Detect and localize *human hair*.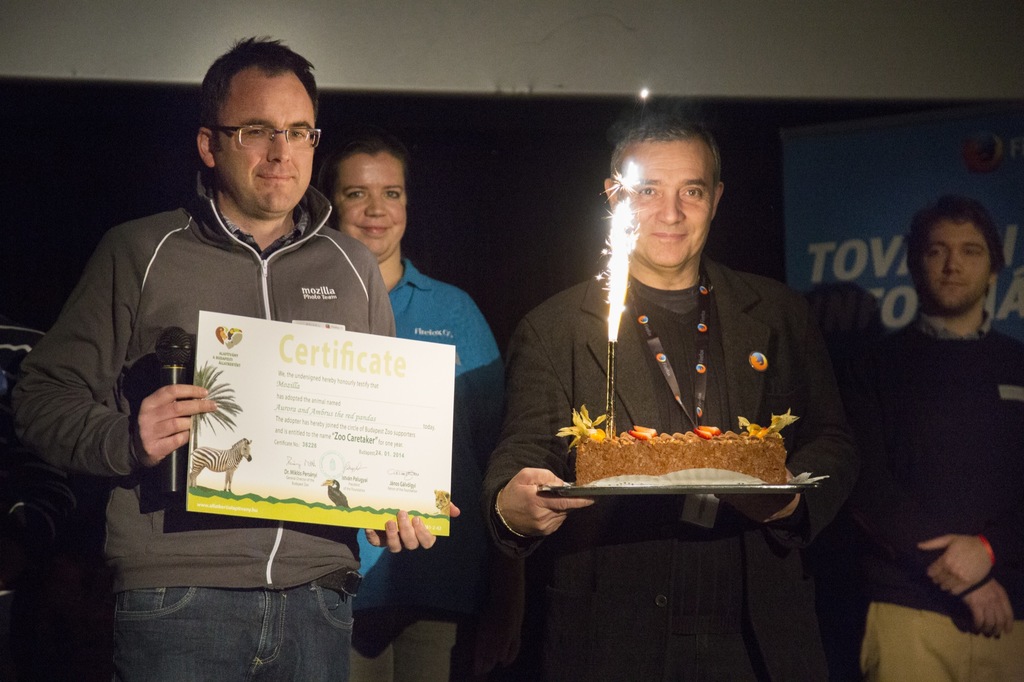
Localized at x1=202, y1=33, x2=316, y2=154.
